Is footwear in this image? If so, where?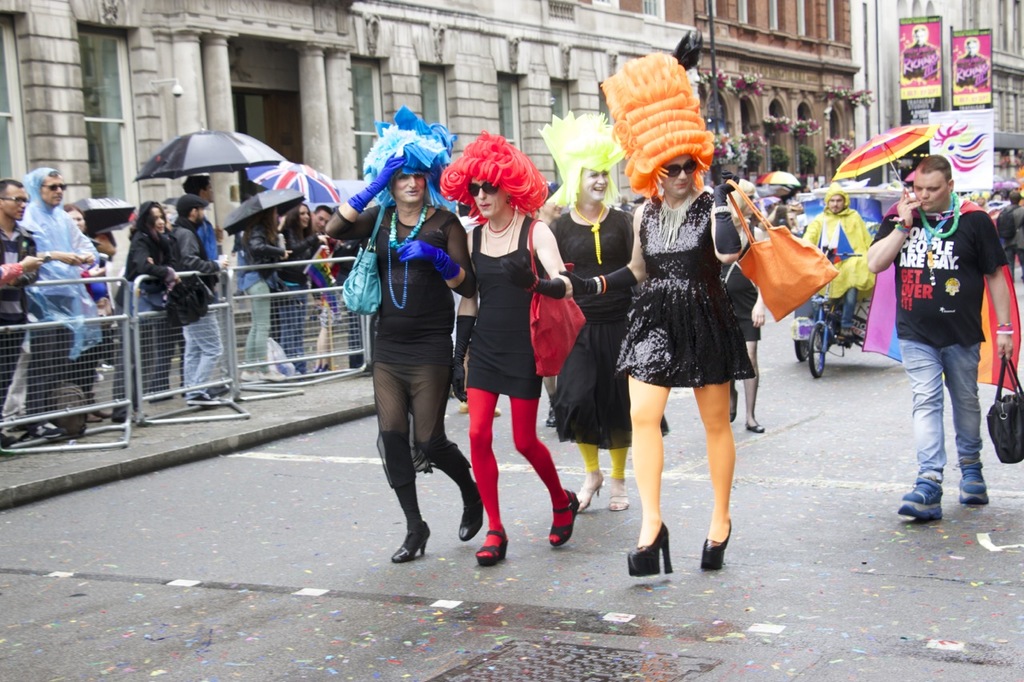
Yes, at box=[2, 430, 27, 450].
